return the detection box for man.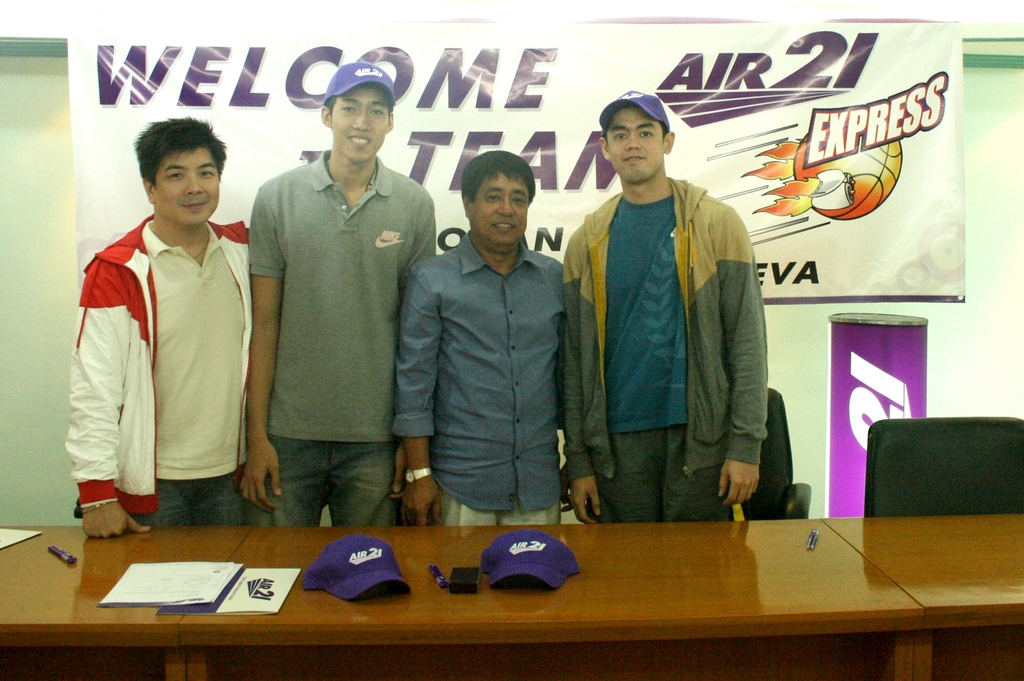
{"x1": 64, "y1": 116, "x2": 255, "y2": 531}.
